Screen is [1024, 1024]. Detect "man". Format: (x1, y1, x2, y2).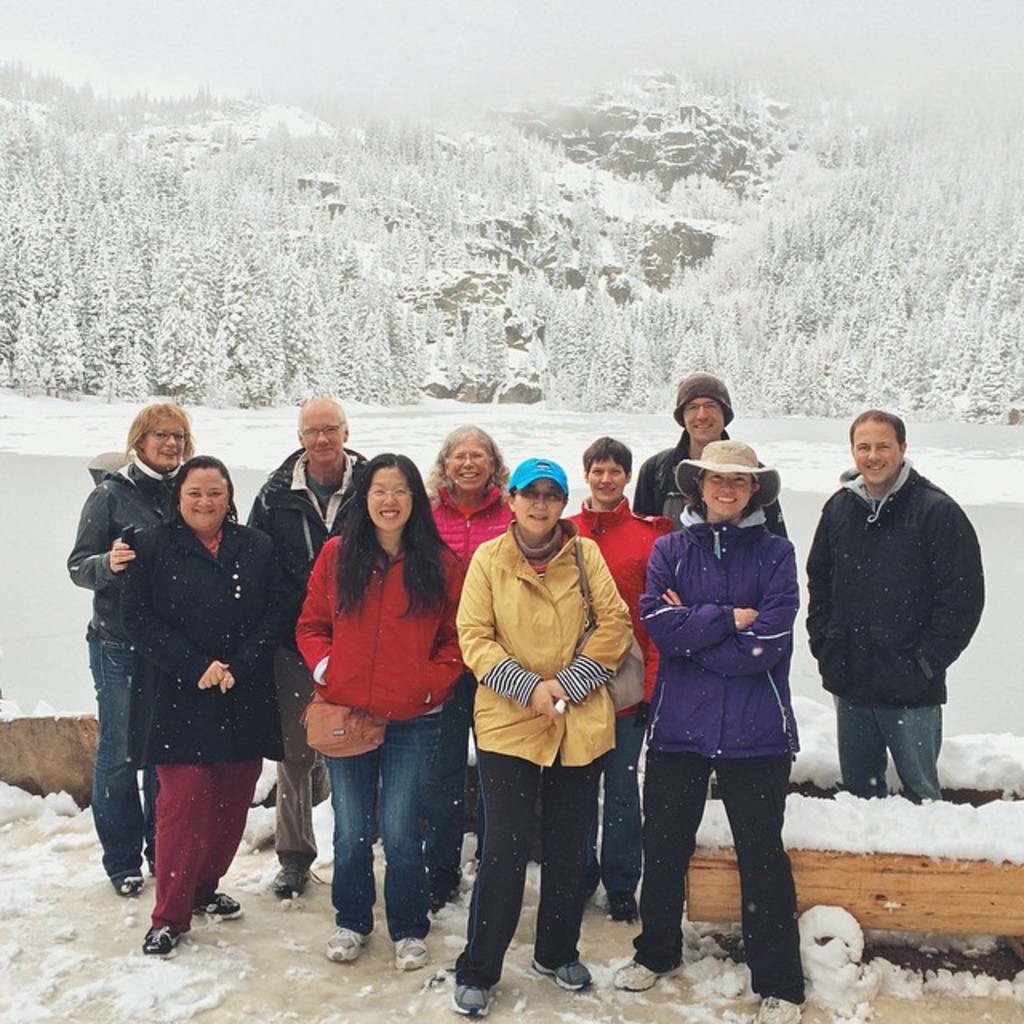
(635, 371, 790, 790).
